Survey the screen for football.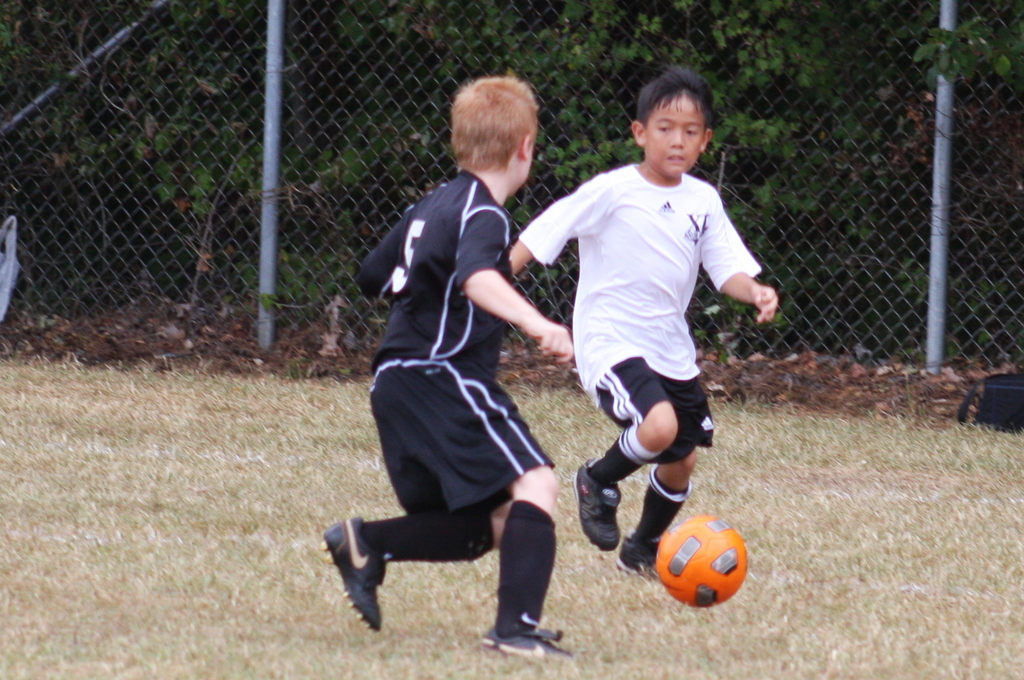
Survey found: region(654, 516, 750, 614).
